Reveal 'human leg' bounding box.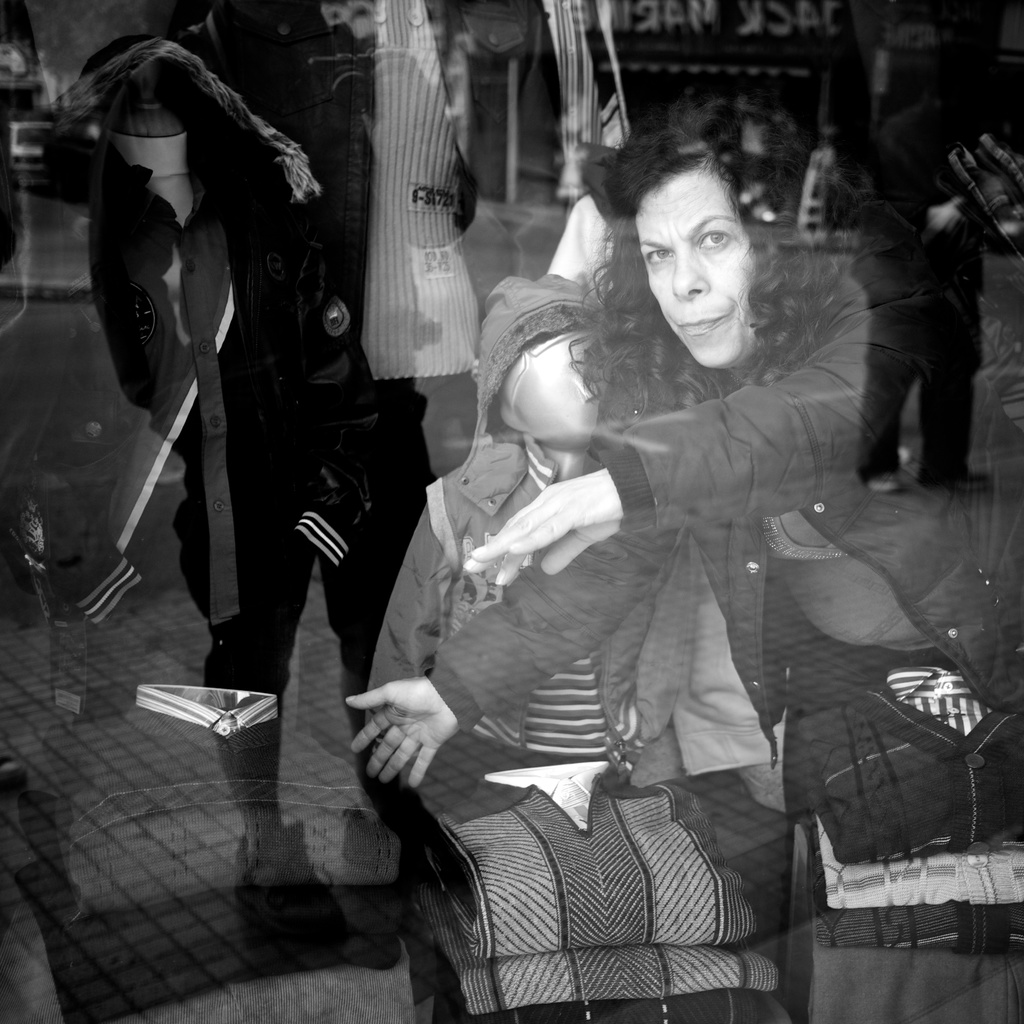
Revealed: 335, 369, 426, 834.
